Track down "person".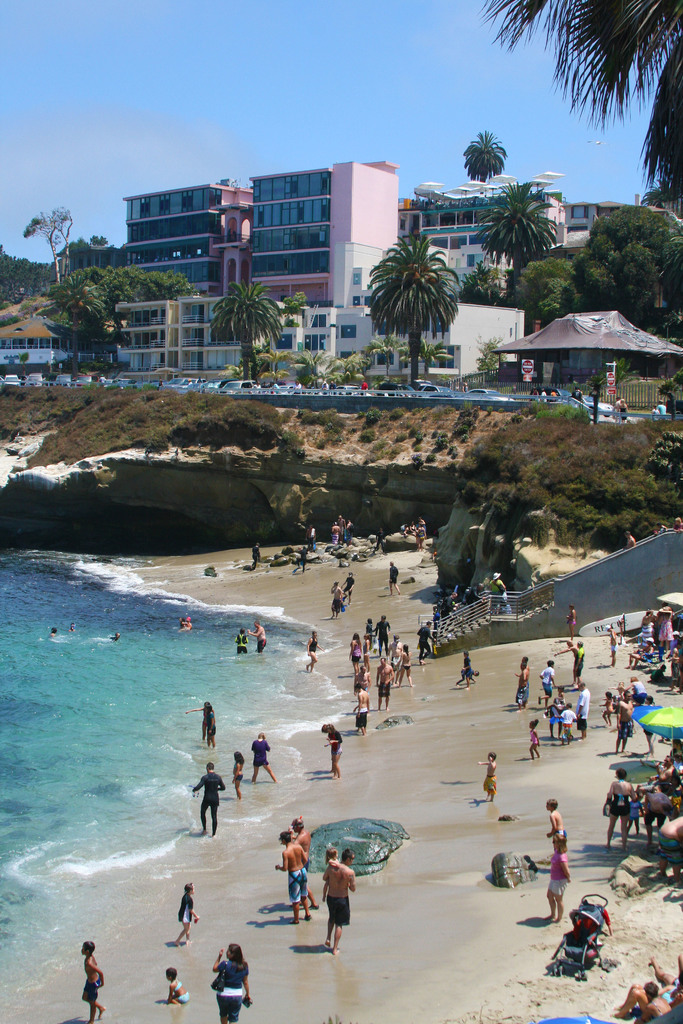
Tracked to BBox(110, 632, 121, 641).
